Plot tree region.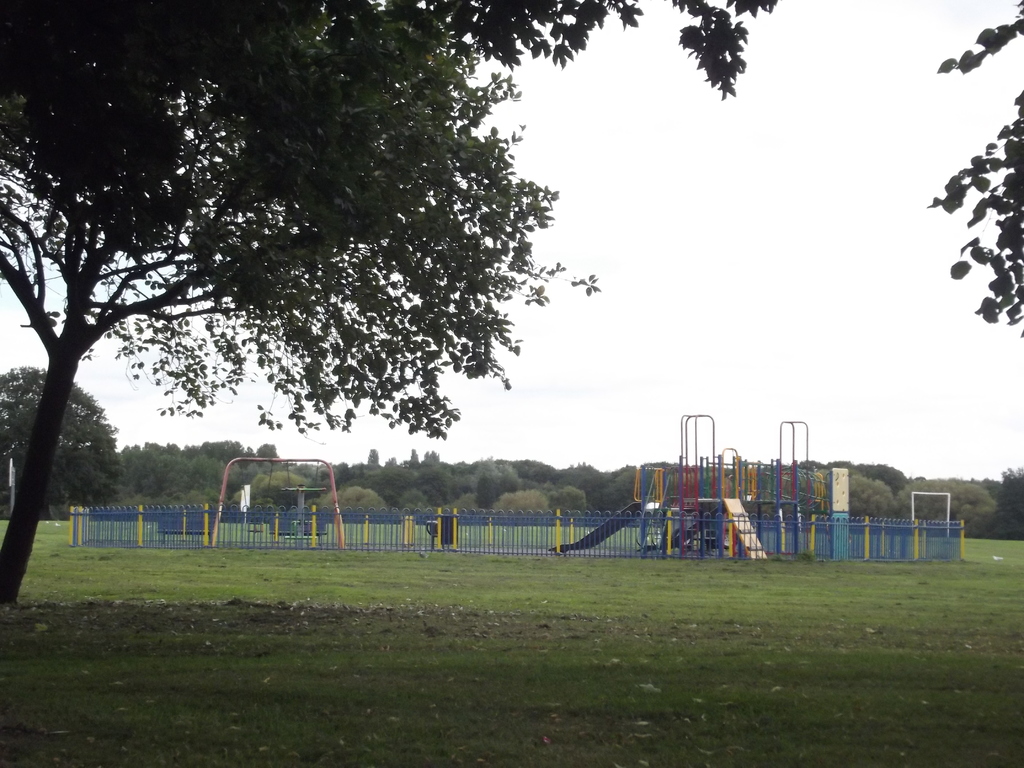
Plotted at Rect(449, 0, 1023, 339).
